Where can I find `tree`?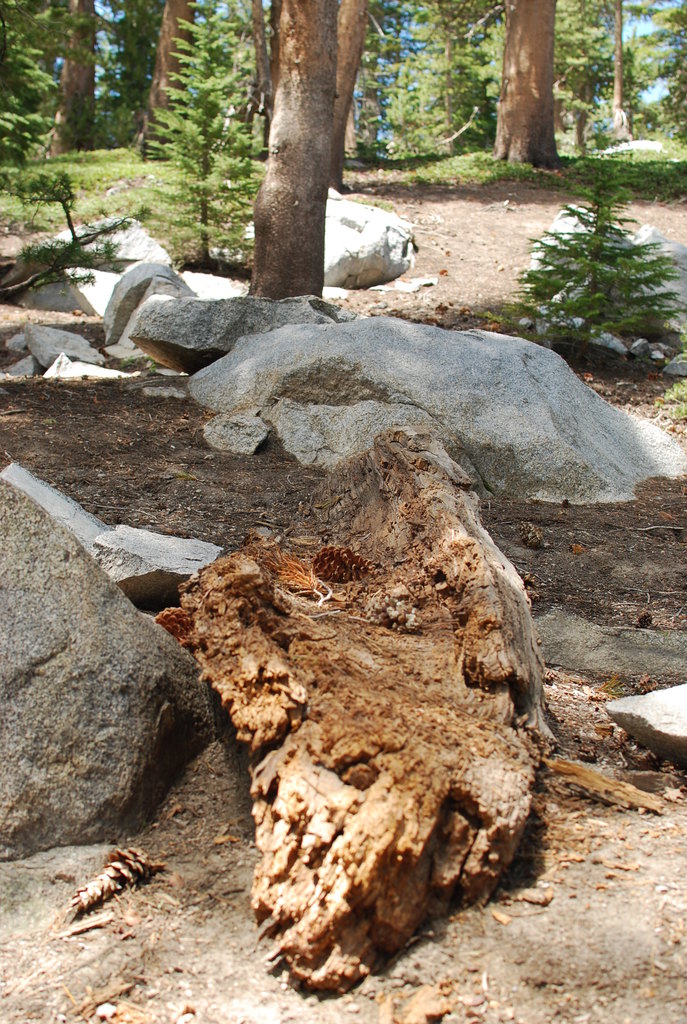
You can find it at crop(37, 0, 107, 153).
